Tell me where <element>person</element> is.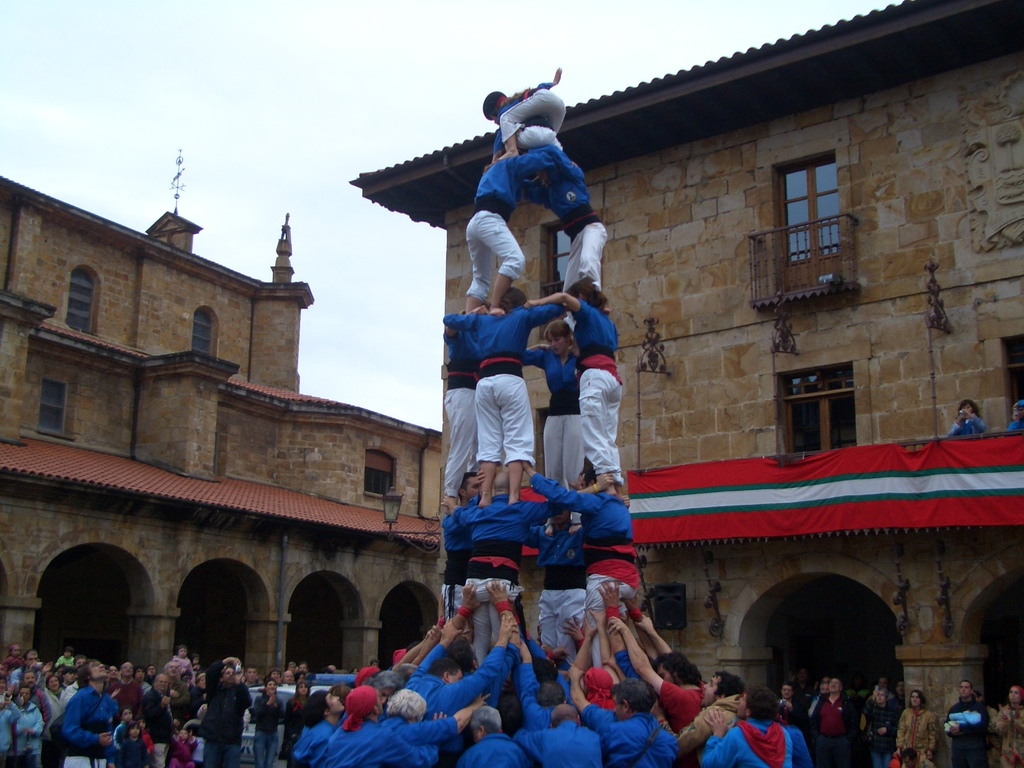
<element>person</element> is at [left=524, top=315, right=588, bottom=537].
